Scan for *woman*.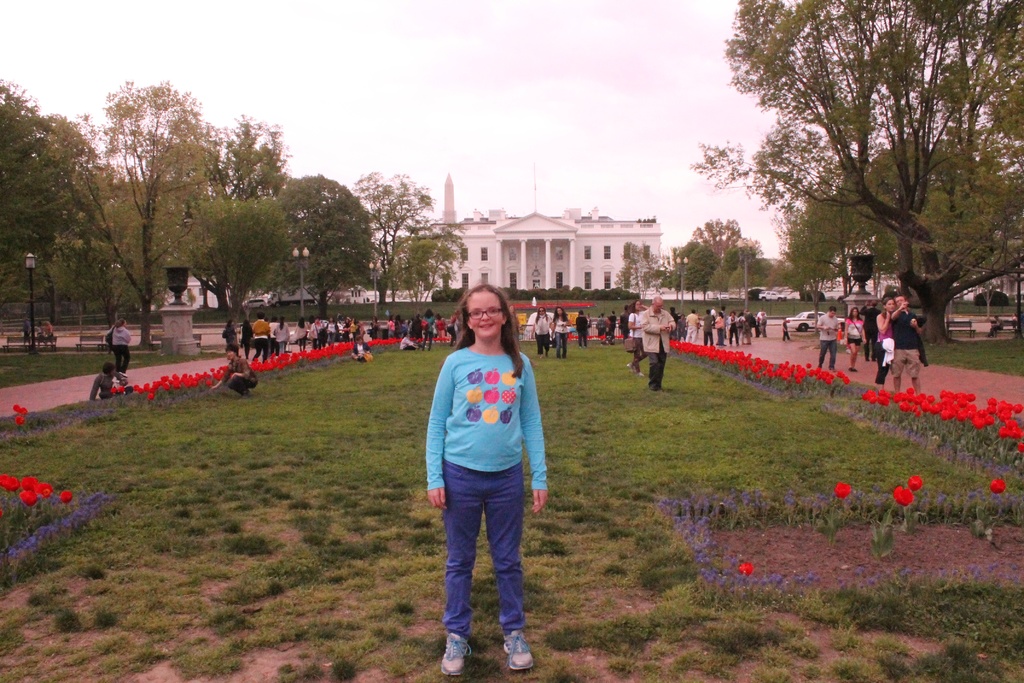
Scan result: (437, 316, 450, 341).
